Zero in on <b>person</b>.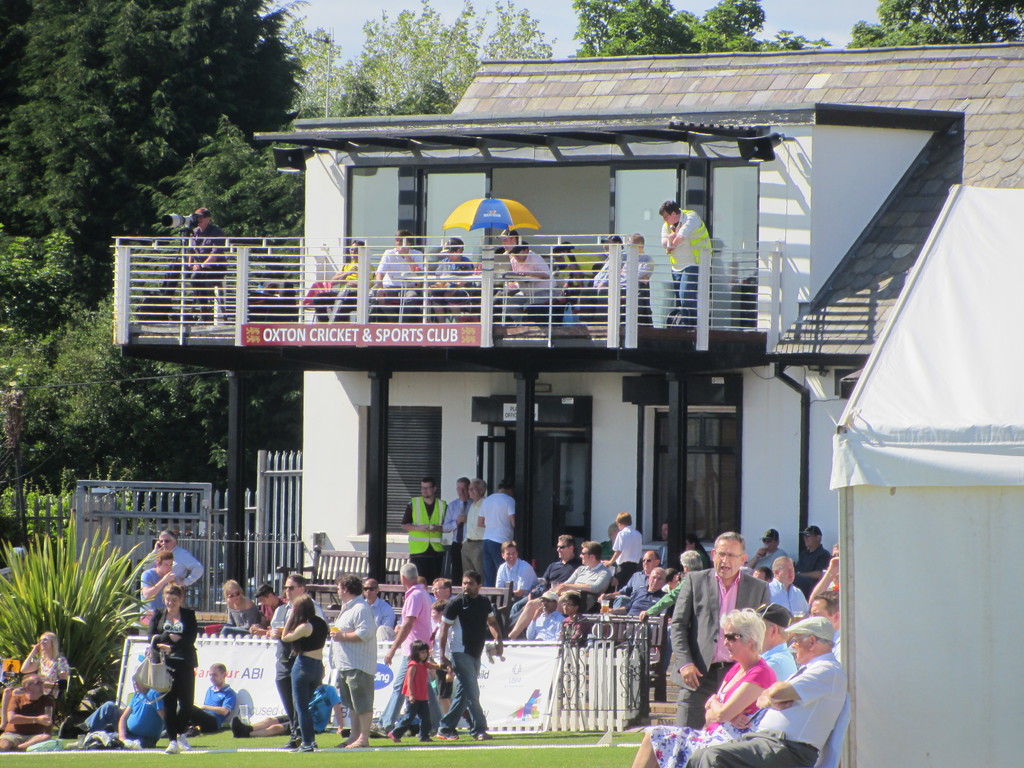
Zeroed in: 395:639:436:742.
